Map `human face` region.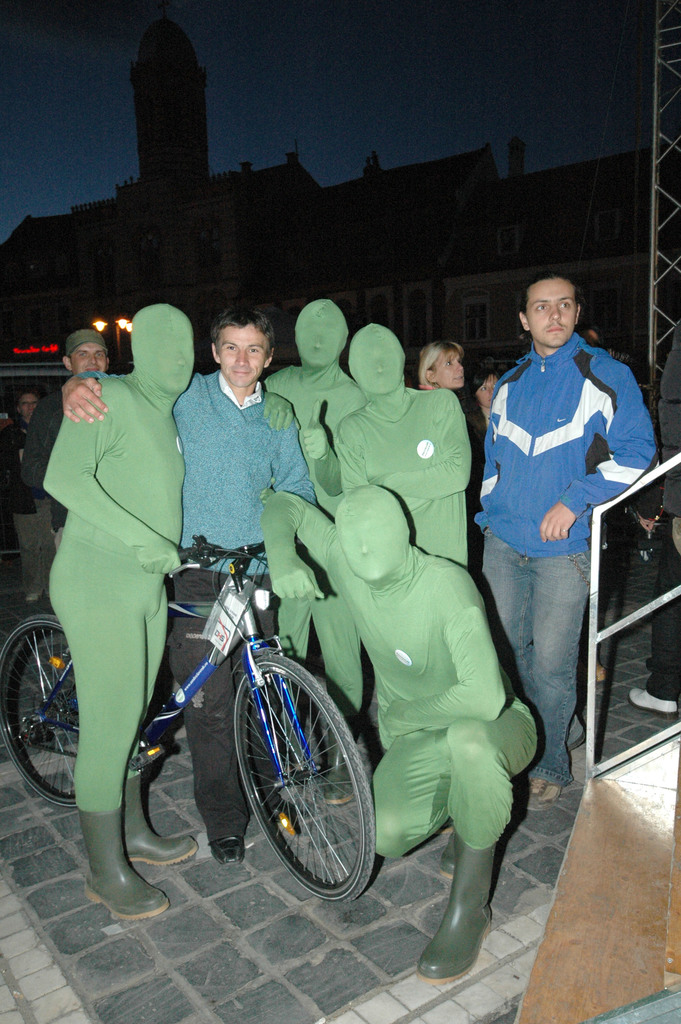
Mapped to 526 279 573 346.
